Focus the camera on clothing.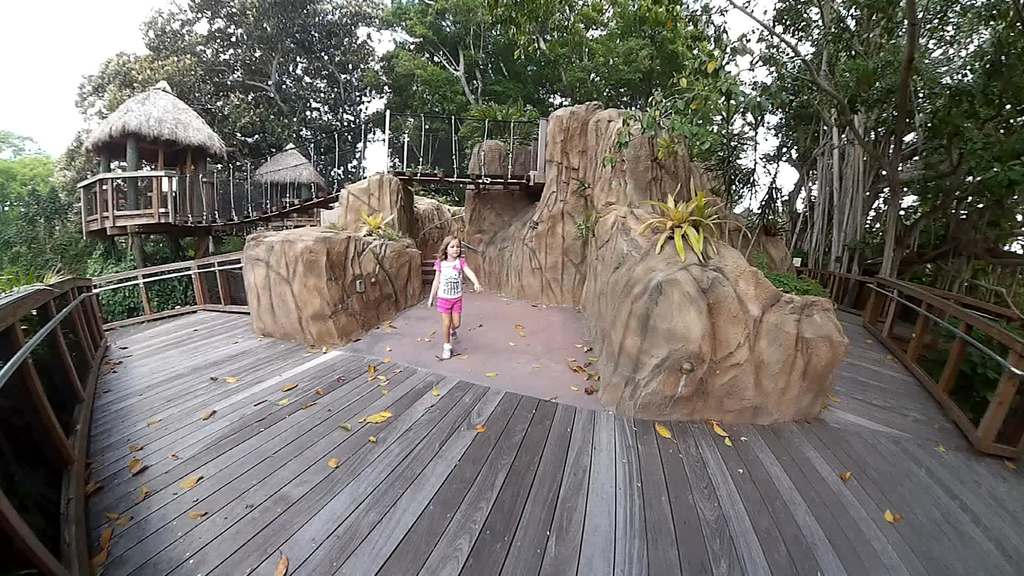
Focus region: bbox=[420, 246, 474, 327].
